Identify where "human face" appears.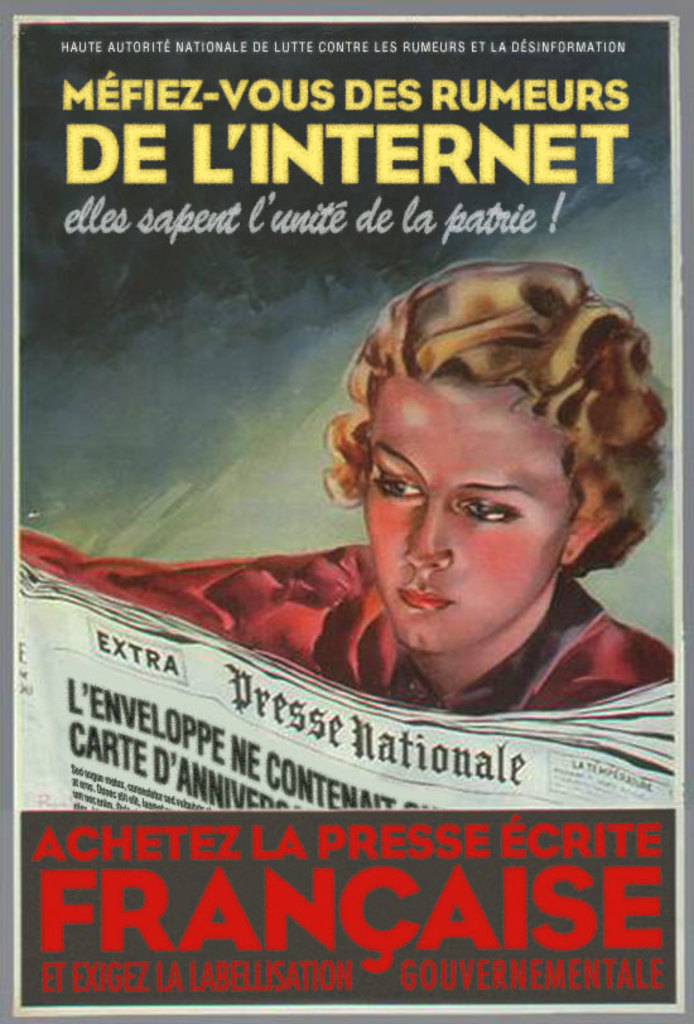
Appears at x1=360 y1=378 x2=578 y2=649.
